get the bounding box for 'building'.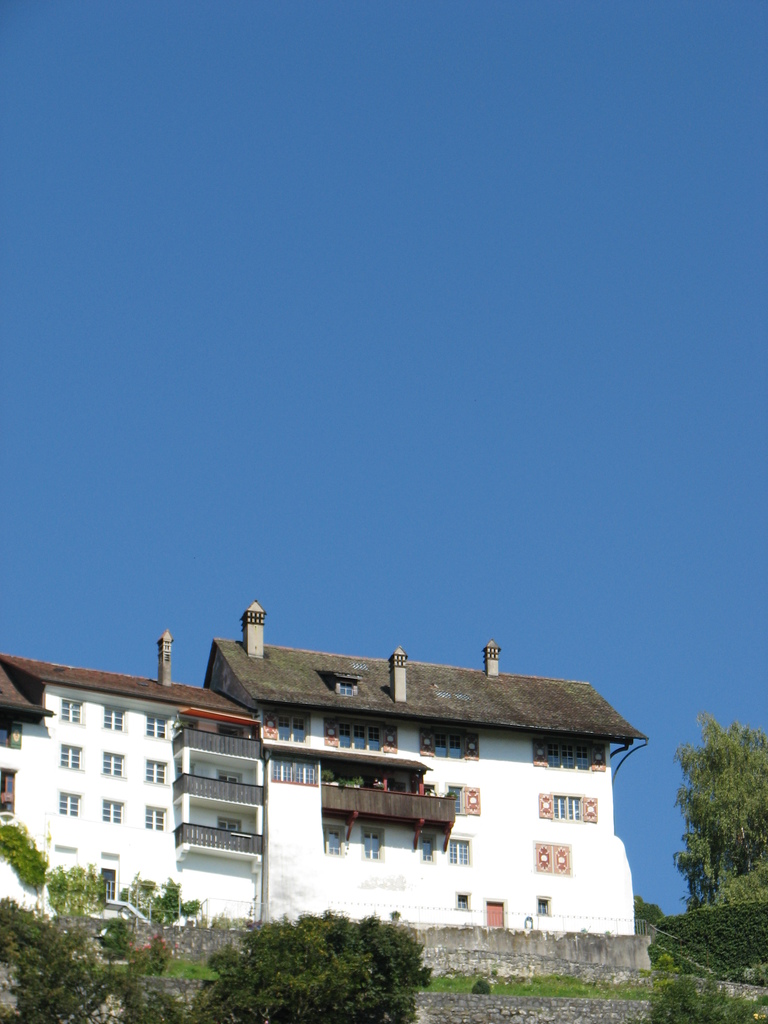
box=[196, 588, 640, 918].
